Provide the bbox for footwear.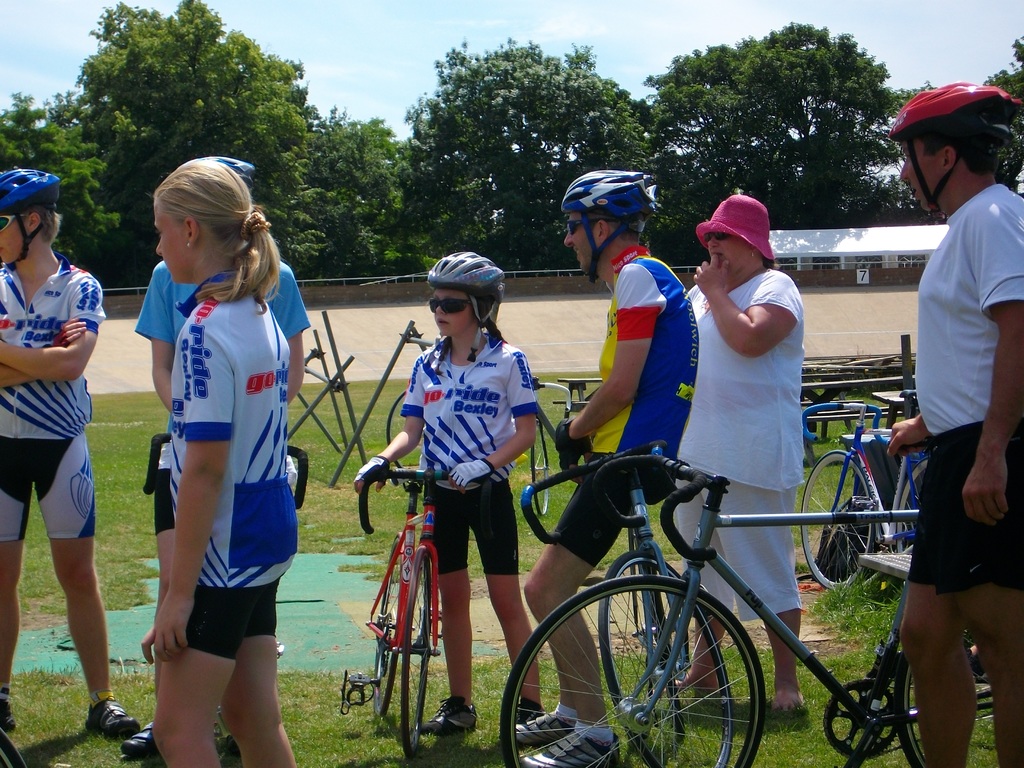
423,696,479,737.
